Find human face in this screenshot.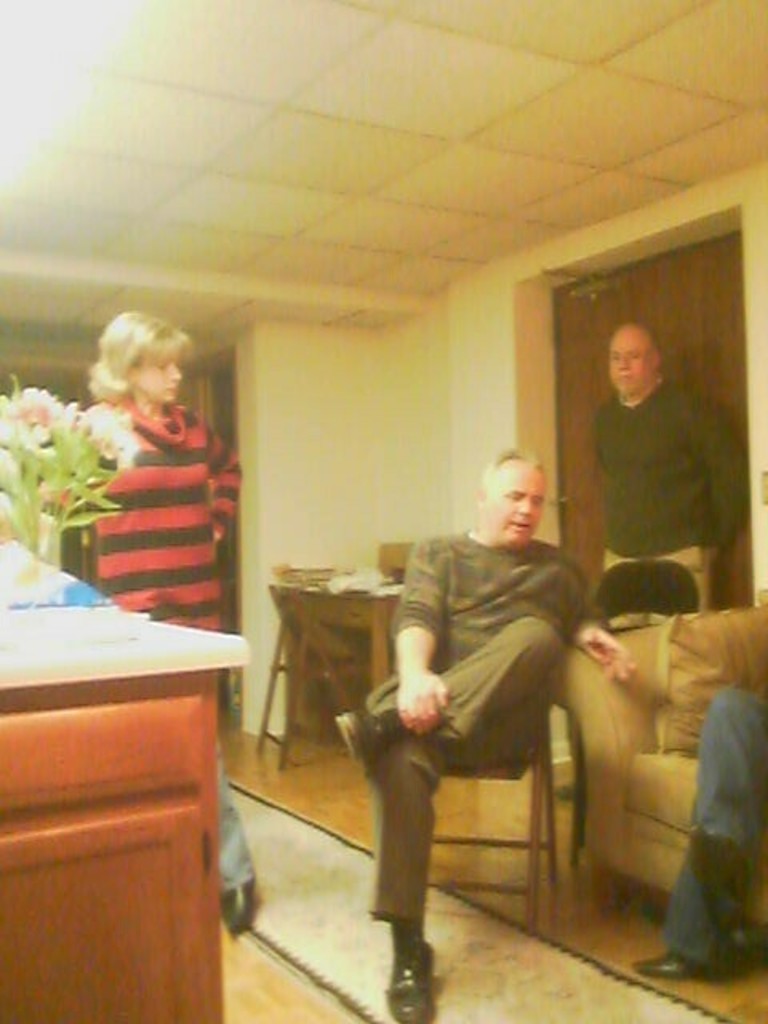
The bounding box for human face is [left=133, top=350, right=184, bottom=403].
